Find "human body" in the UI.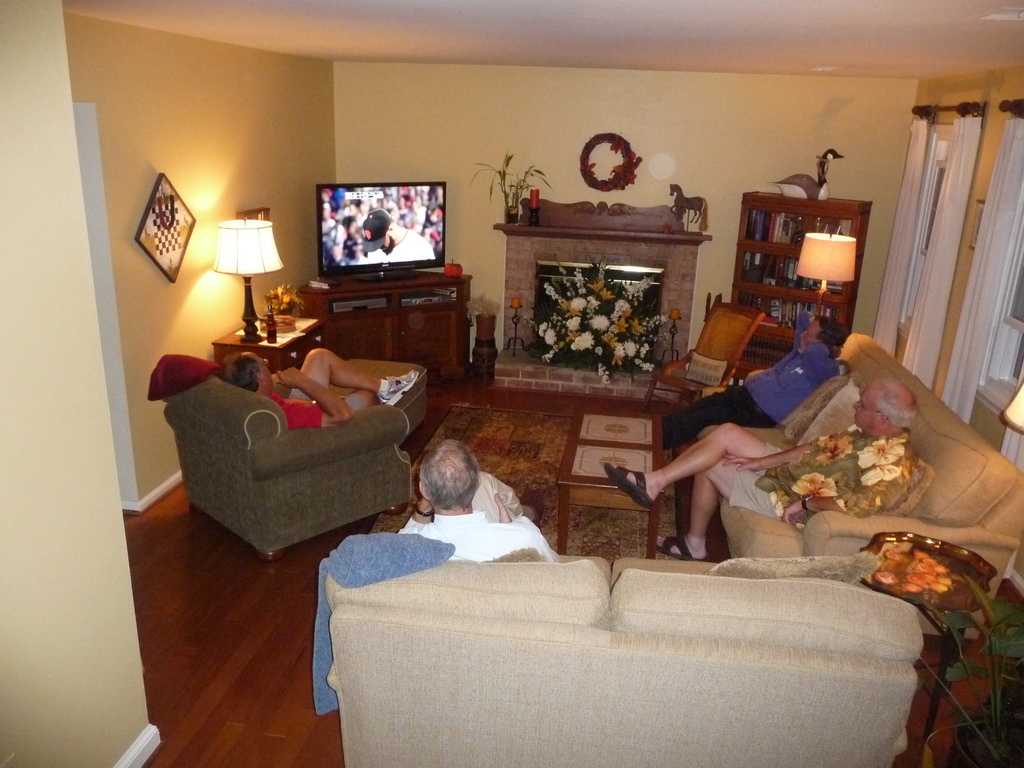
UI element at Rect(600, 380, 922, 563).
